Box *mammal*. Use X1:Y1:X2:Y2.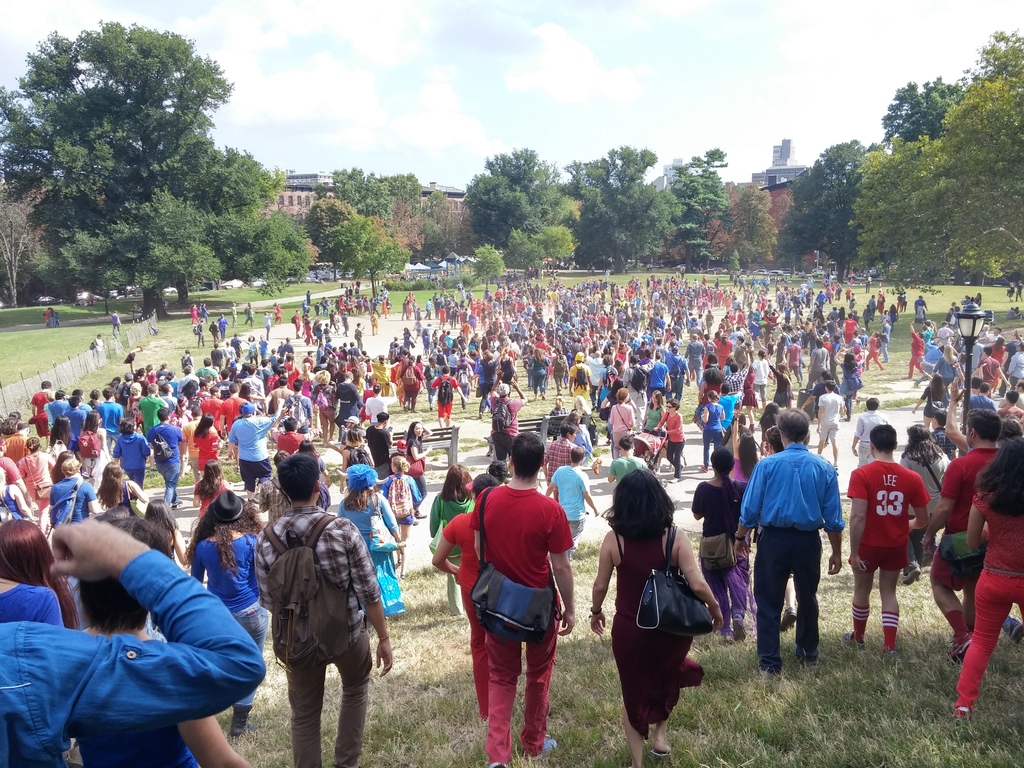
467:428:577:767.
